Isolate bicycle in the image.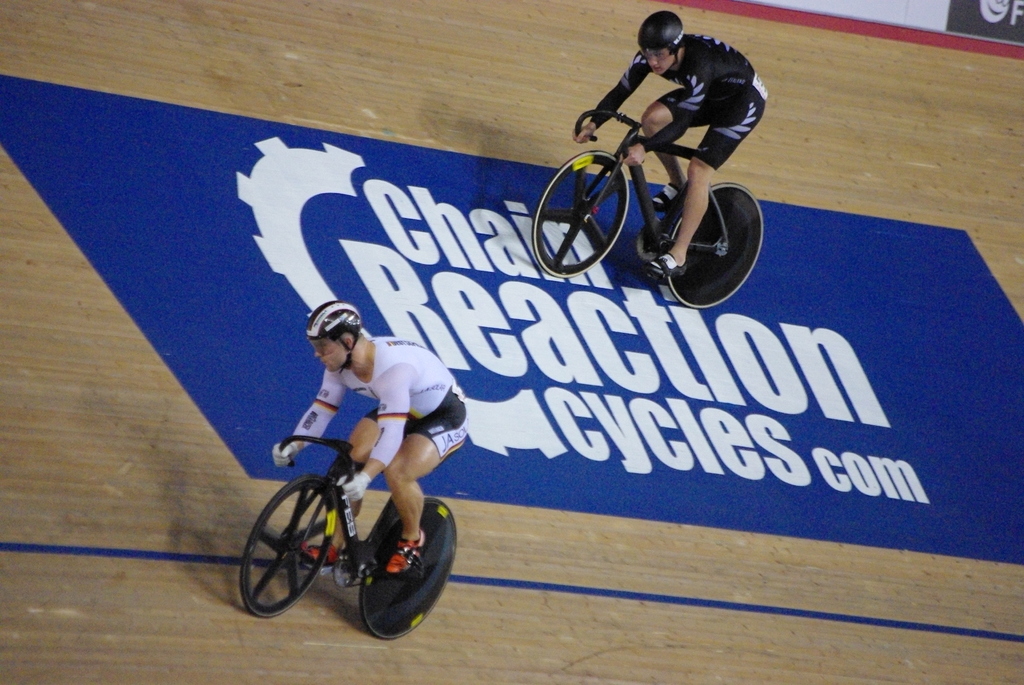
Isolated region: {"x1": 218, "y1": 421, "x2": 463, "y2": 644}.
